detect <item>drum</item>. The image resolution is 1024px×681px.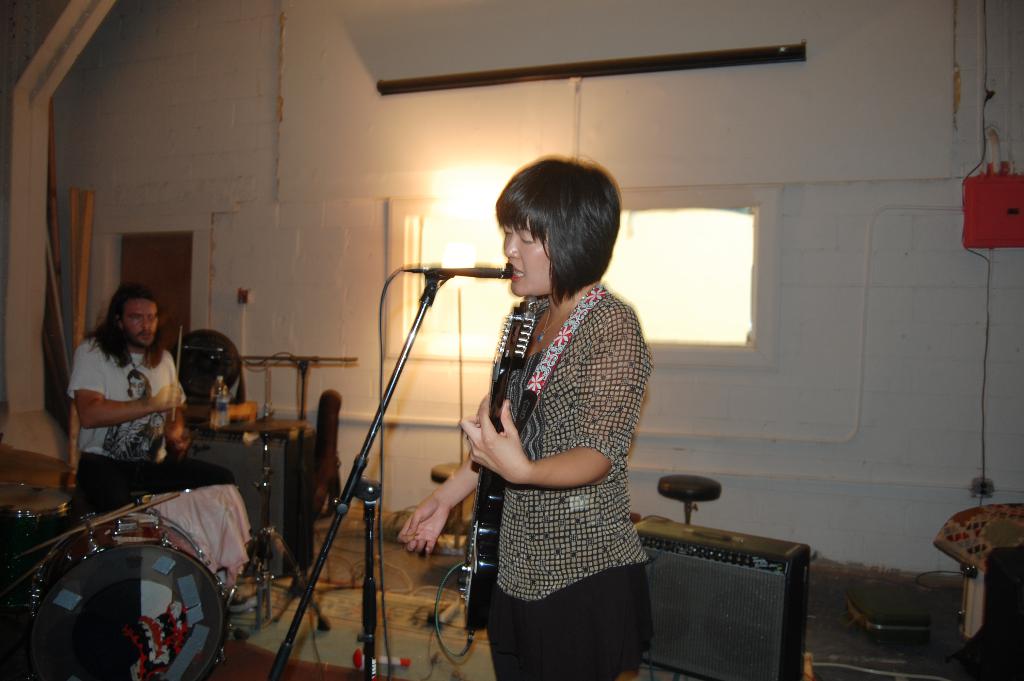
<box>0,484,79,548</box>.
